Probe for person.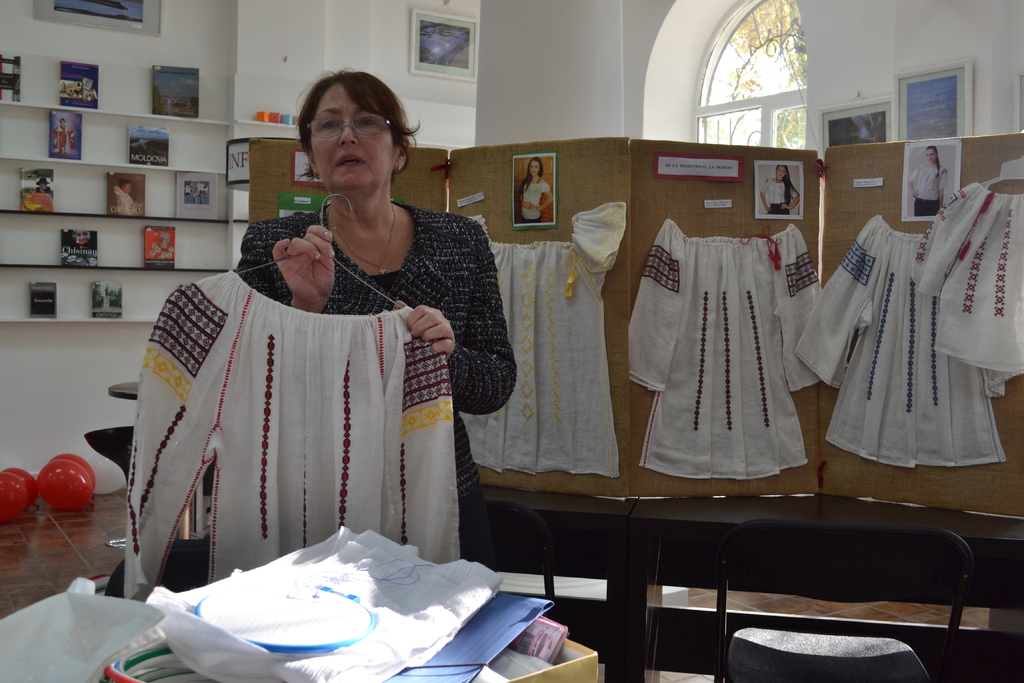
Probe result: [54,117,76,156].
